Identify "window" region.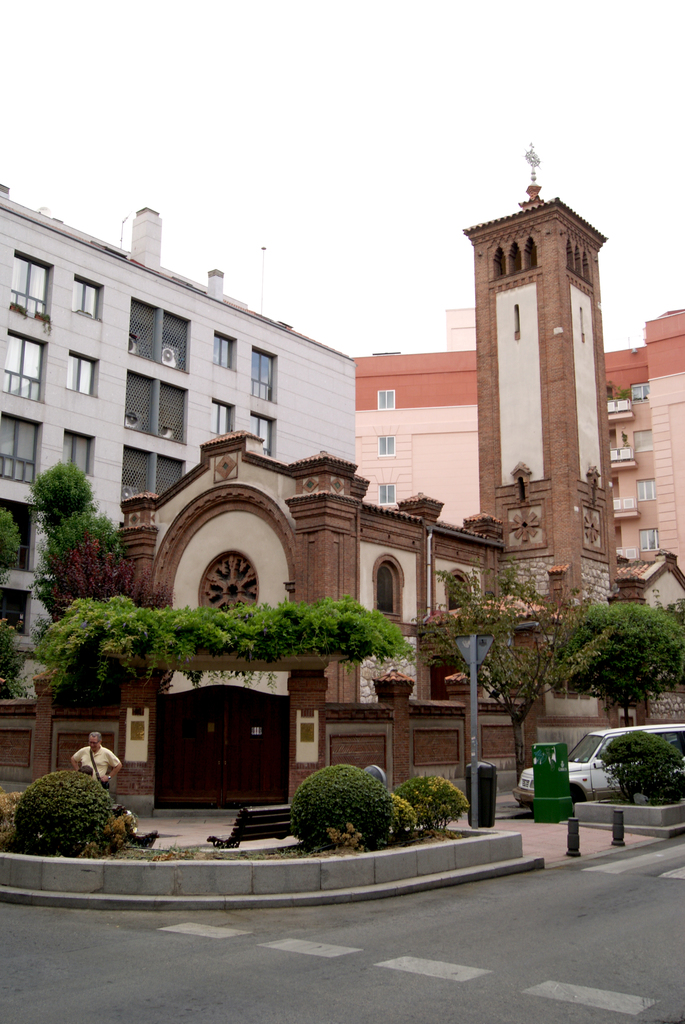
Region: BBox(442, 570, 471, 607).
